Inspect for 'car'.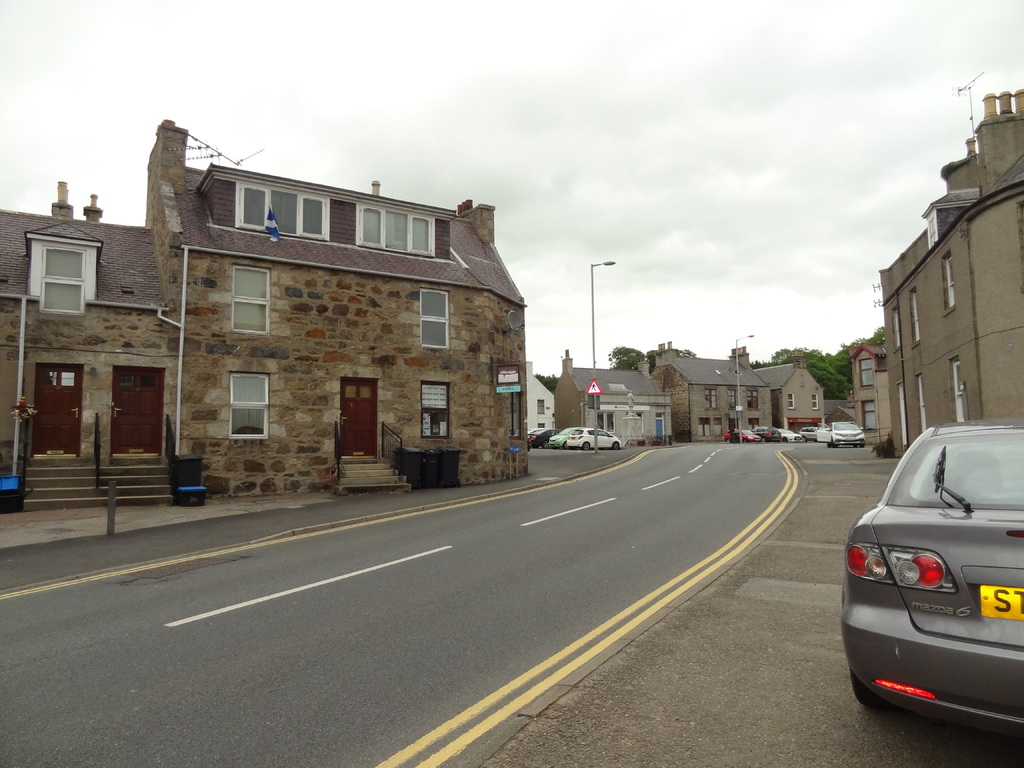
Inspection: [x1=838, y1=422, x2=1023, y2=742].
